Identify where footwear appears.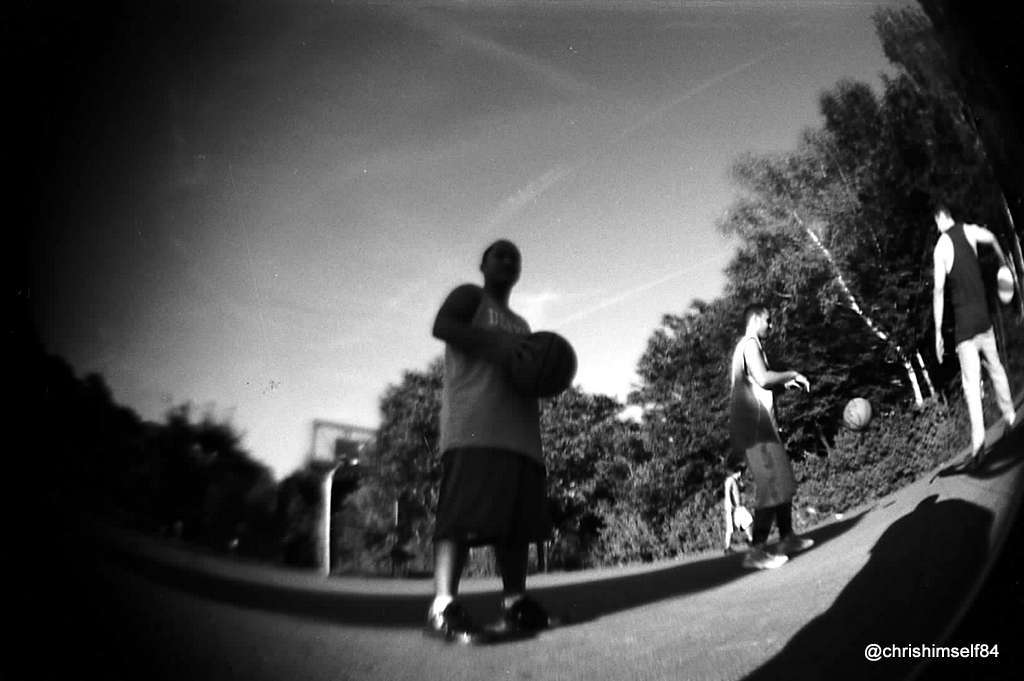
Appears at BBox(741, 541, 789, 569).
